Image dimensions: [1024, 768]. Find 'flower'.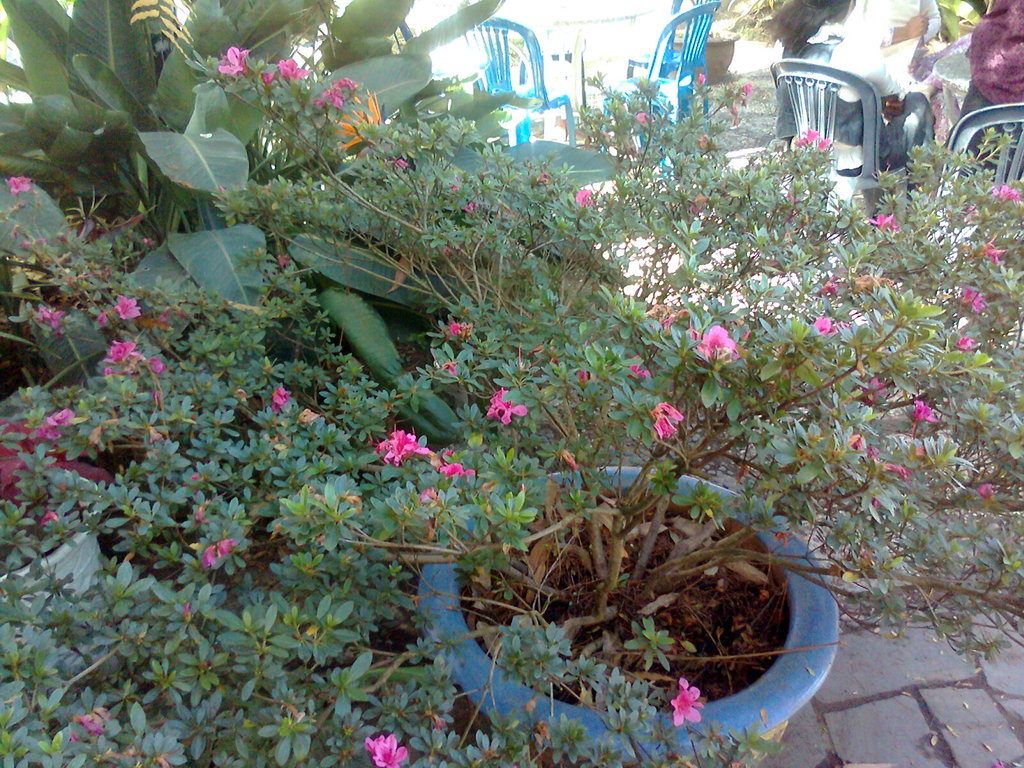
<region>868, 210, 899, 235</region>.
